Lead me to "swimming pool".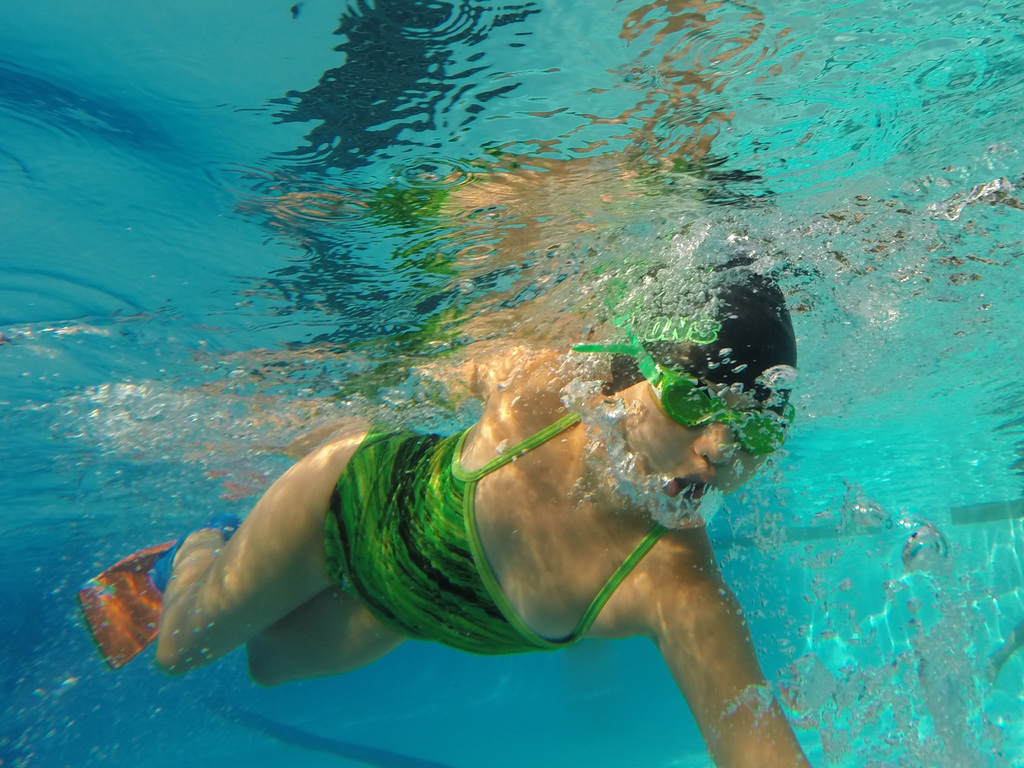
Lead to 0 0 1023 767.
